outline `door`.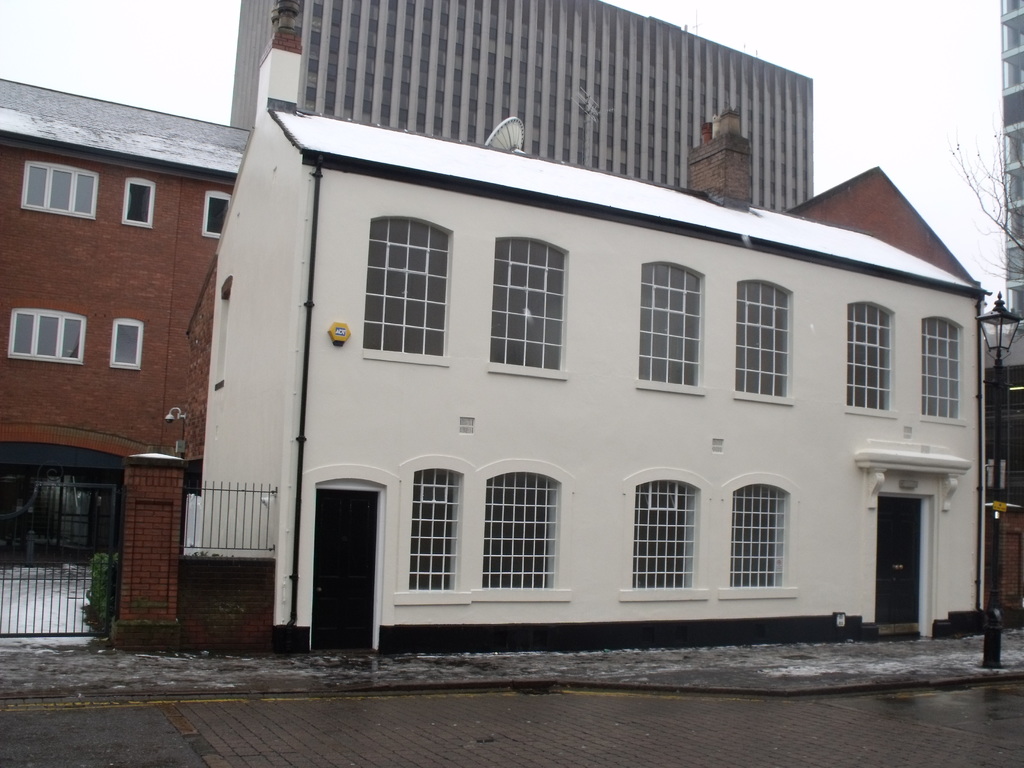
Outline: (878,492,924,624).
